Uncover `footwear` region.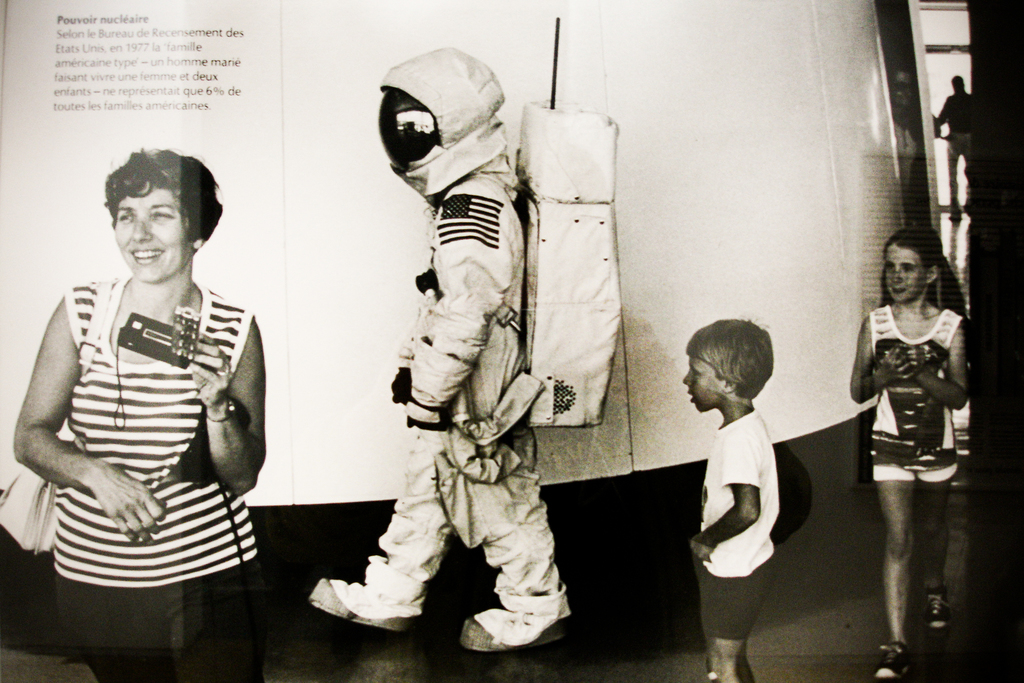
Uncovered: (921, 588, 957, 632).
